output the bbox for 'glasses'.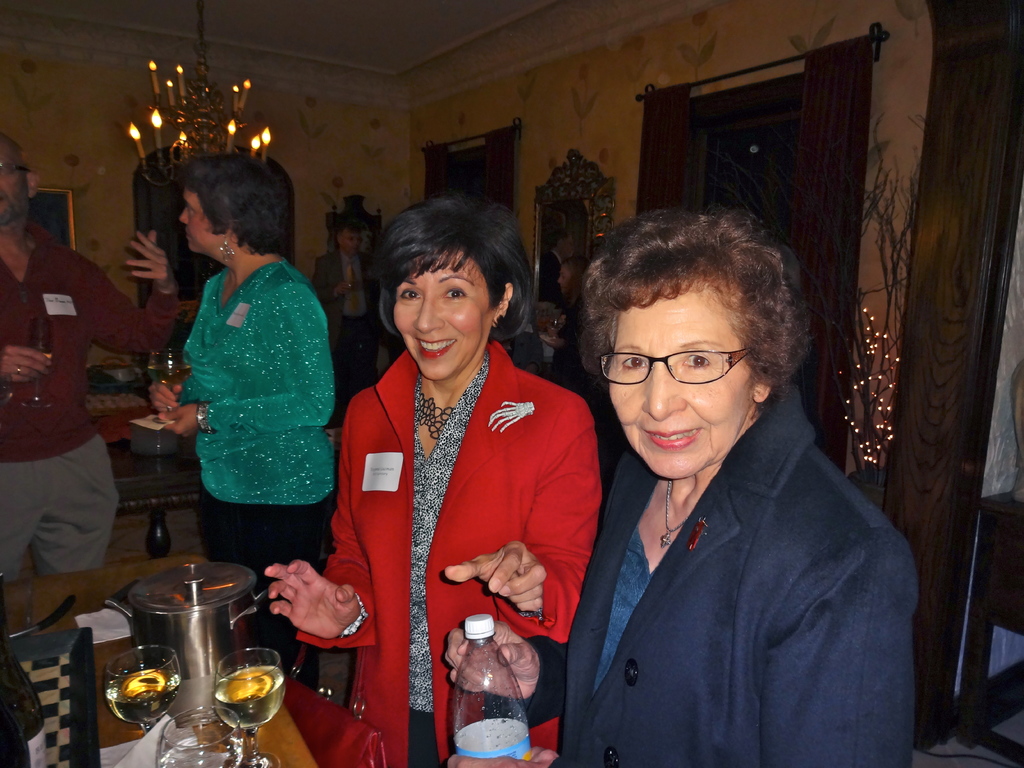
crop(602, 344, 761, 402).
